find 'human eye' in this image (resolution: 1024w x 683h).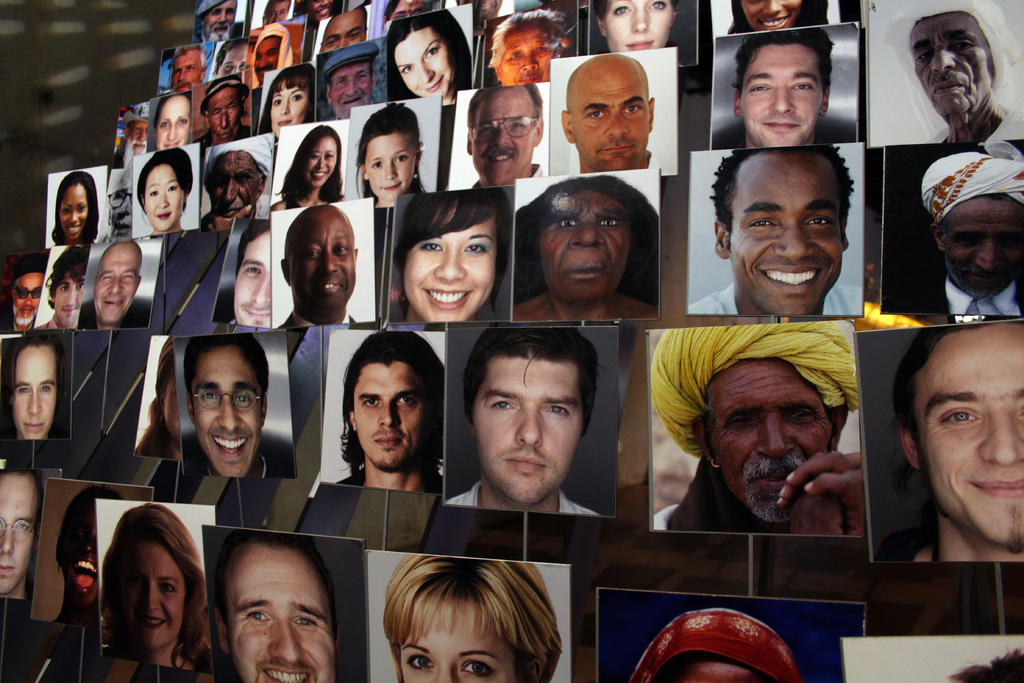
left=952, top=42, right=975, bottom=53.
